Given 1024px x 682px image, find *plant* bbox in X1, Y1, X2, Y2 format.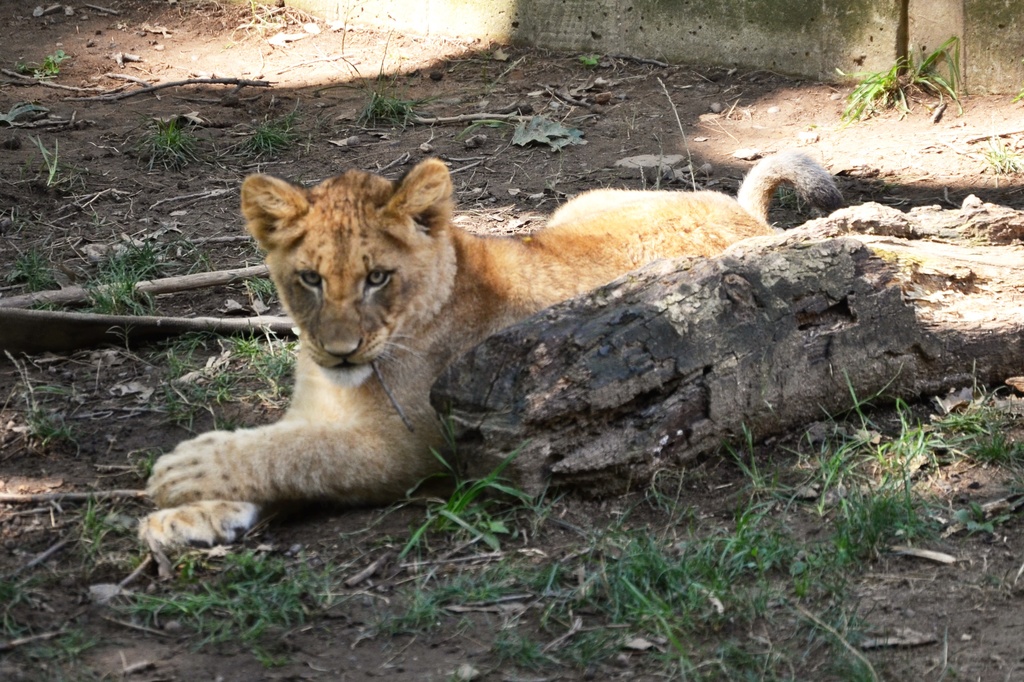
0, 101, 51, 124.
